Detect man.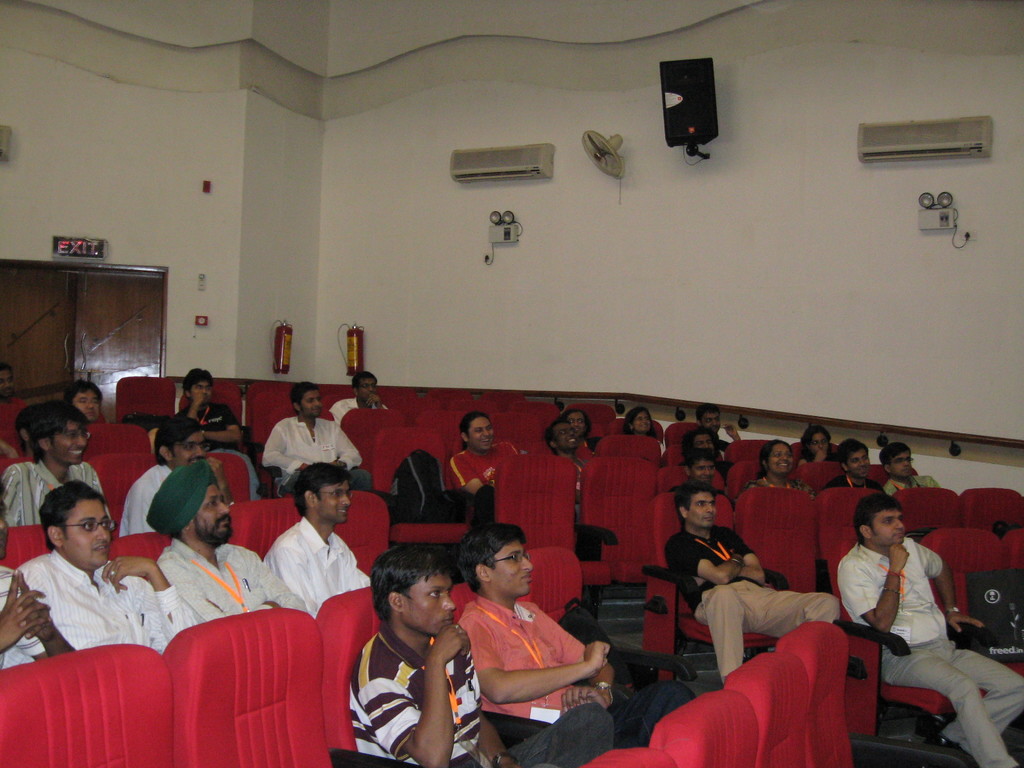
Detected at rect(662, 483, 835, 684).
